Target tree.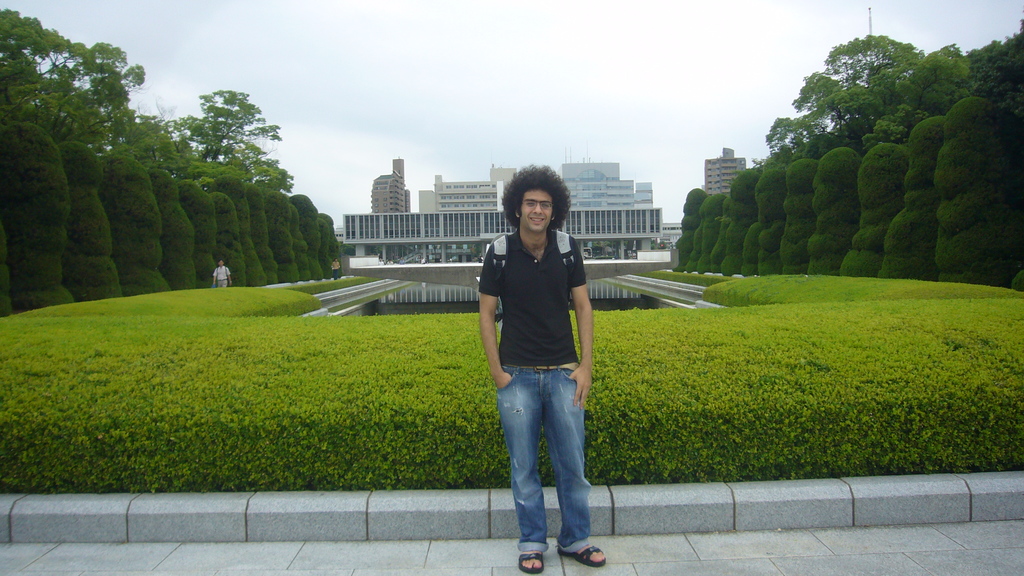
Target region: bbox=[243, 182, 274, 287].
